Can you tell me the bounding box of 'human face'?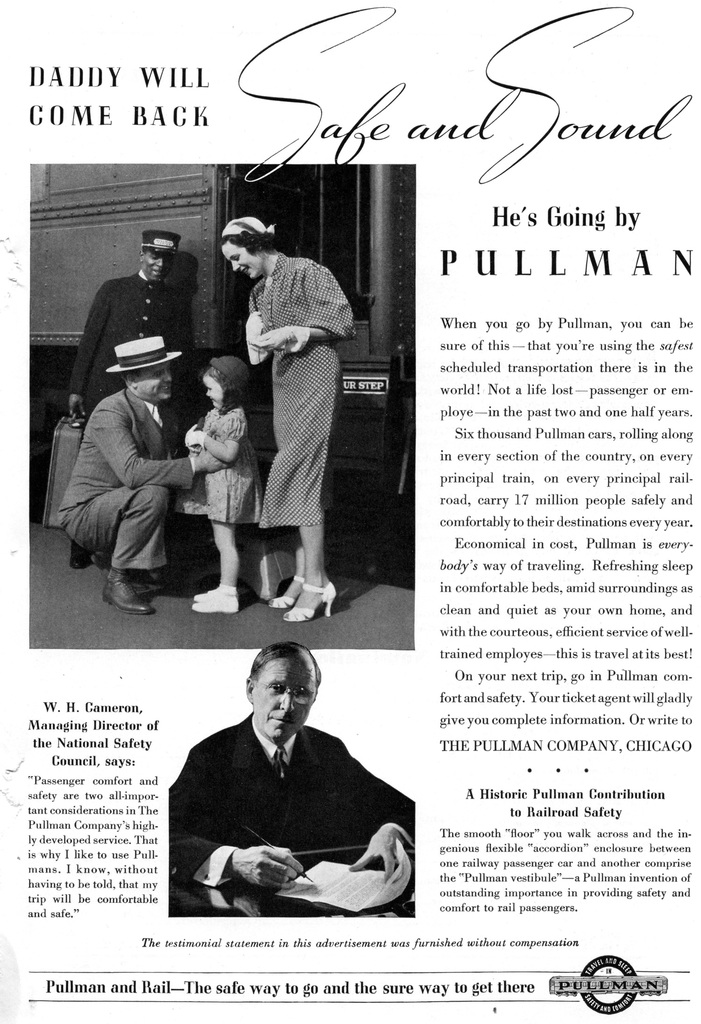
134 361 172 401.
